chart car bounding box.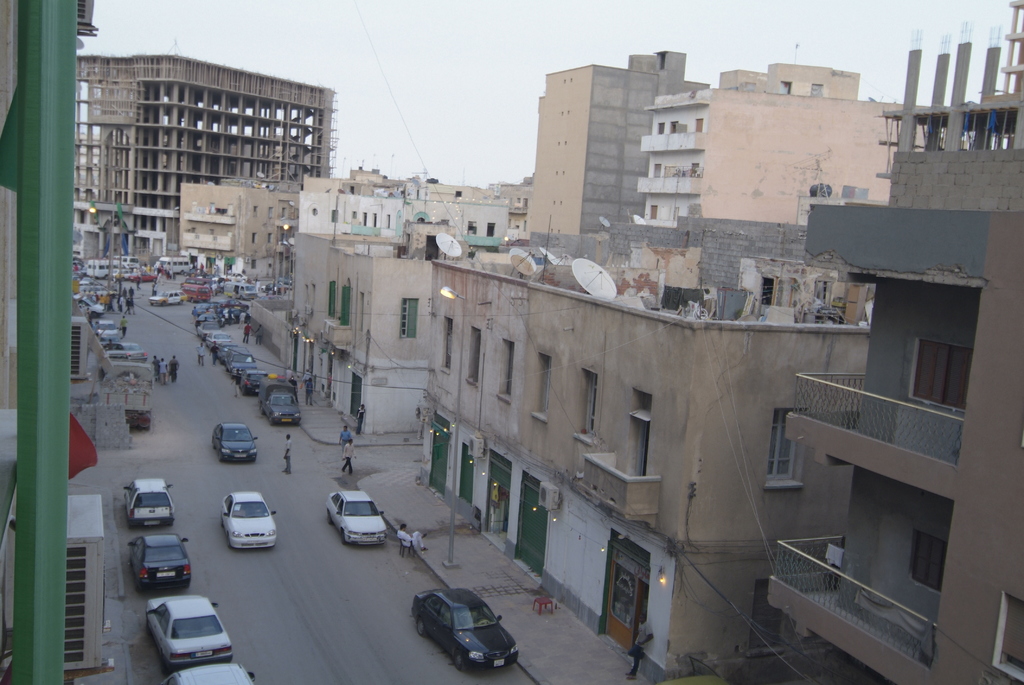
Charted: {"x1": 221, "y1": 492, "x2": 280, "y2": 546}.
